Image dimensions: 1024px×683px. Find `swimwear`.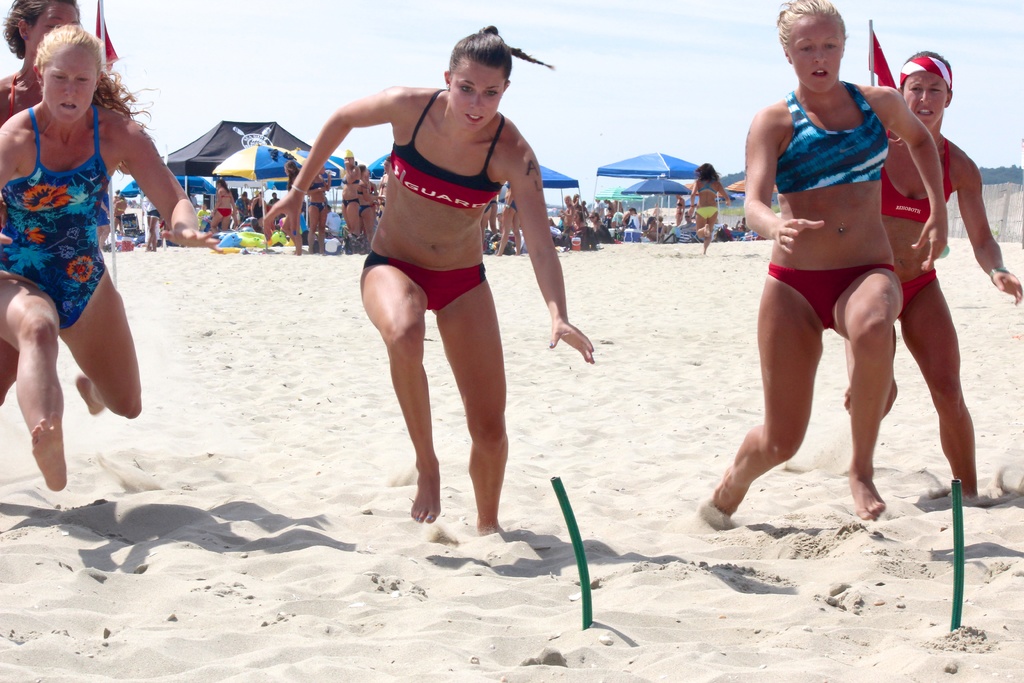
box=[776, 92, 885, 181].
